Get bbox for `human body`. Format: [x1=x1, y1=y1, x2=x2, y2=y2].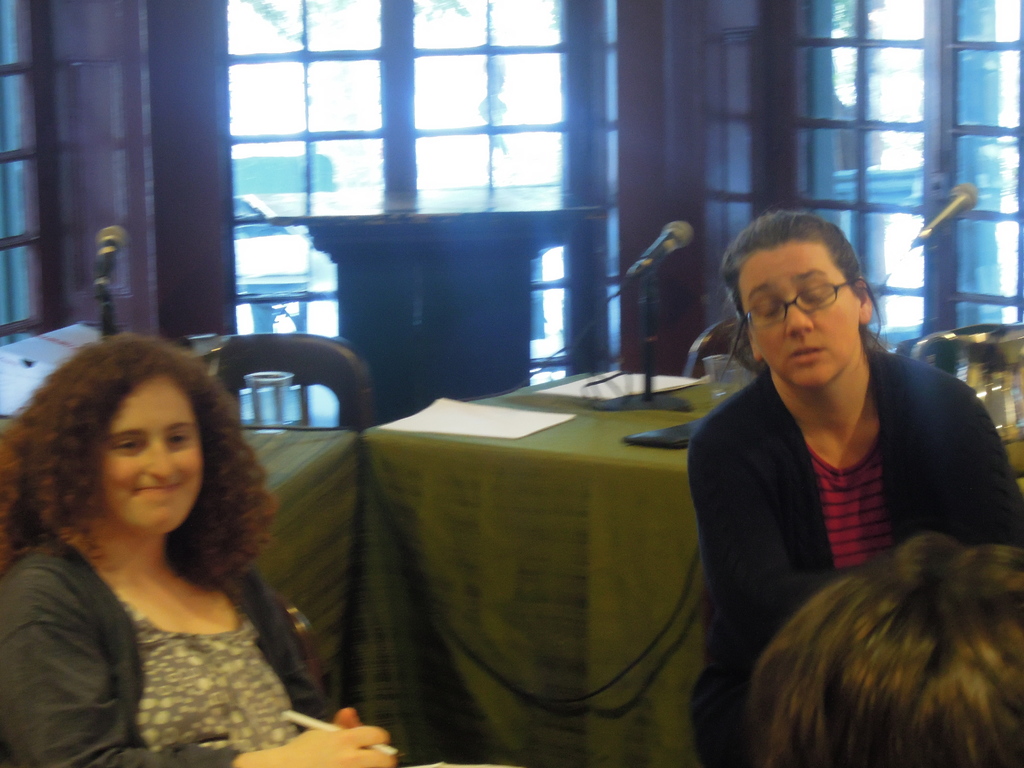
[x1=686, y1=216, x2=1012, y2=708].
